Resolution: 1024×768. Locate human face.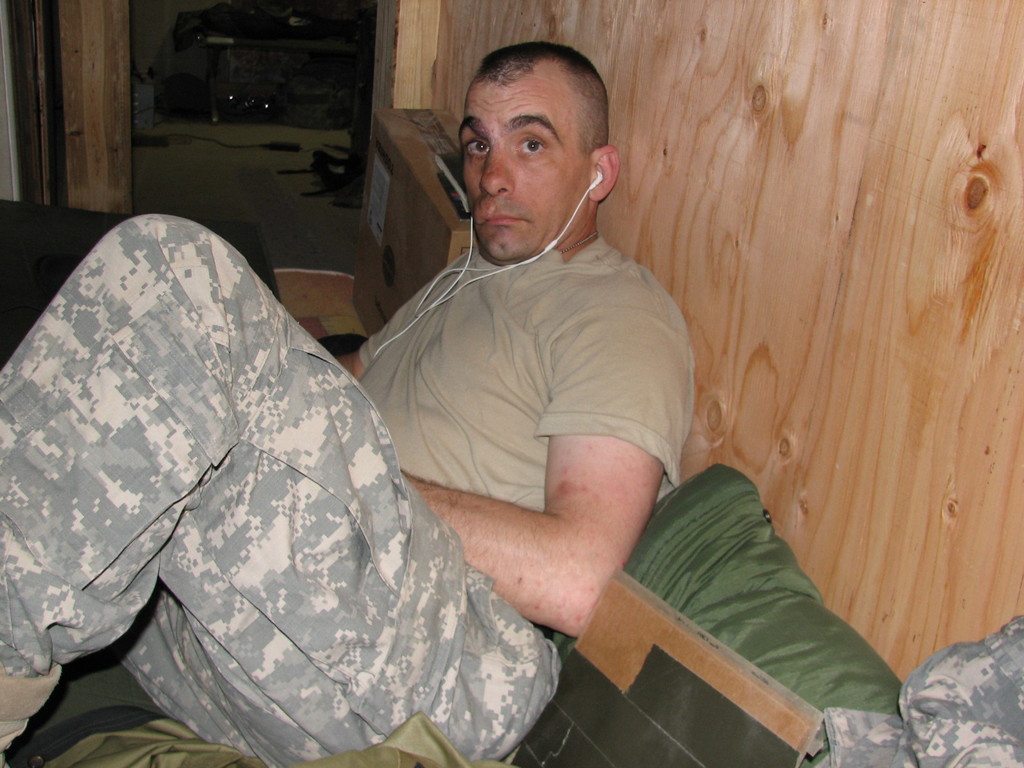
453:84:584:270.
